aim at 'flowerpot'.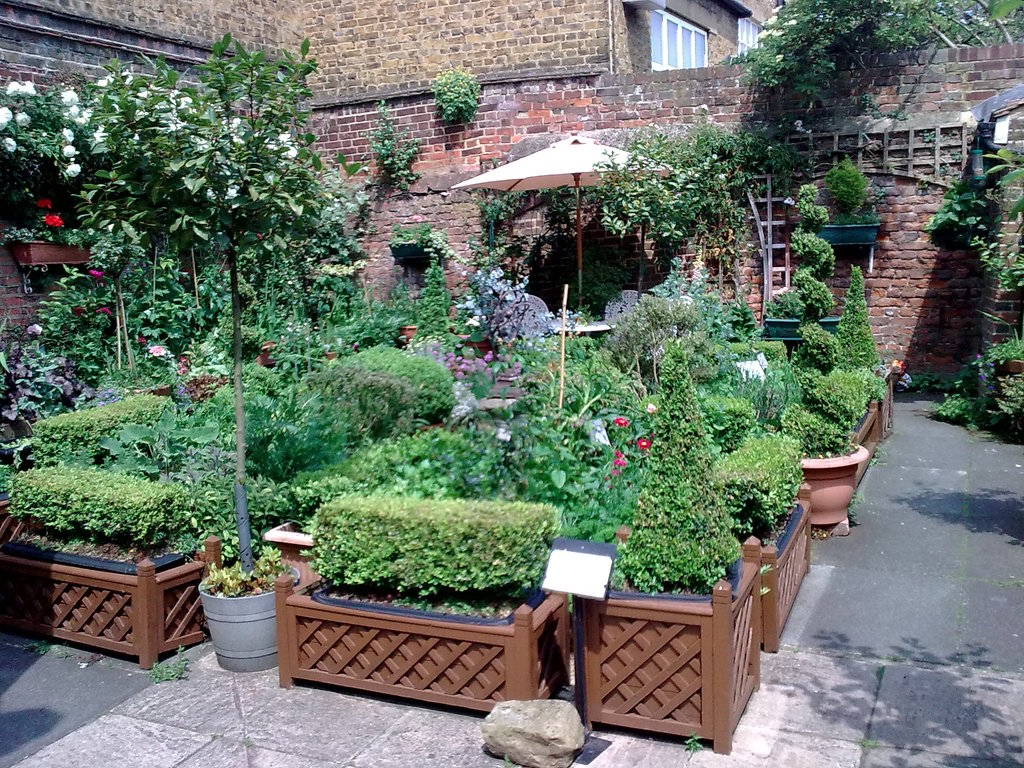
Aimed at 764:316:844:340.
